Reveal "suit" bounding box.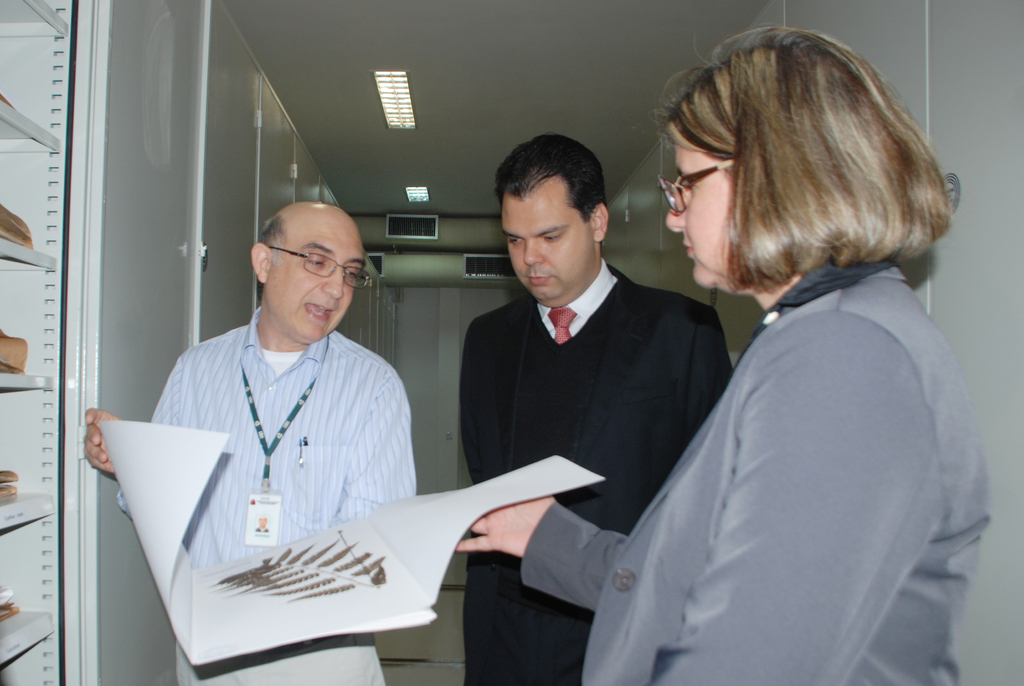
Revealed: box=[458, 261, 732, 685].
